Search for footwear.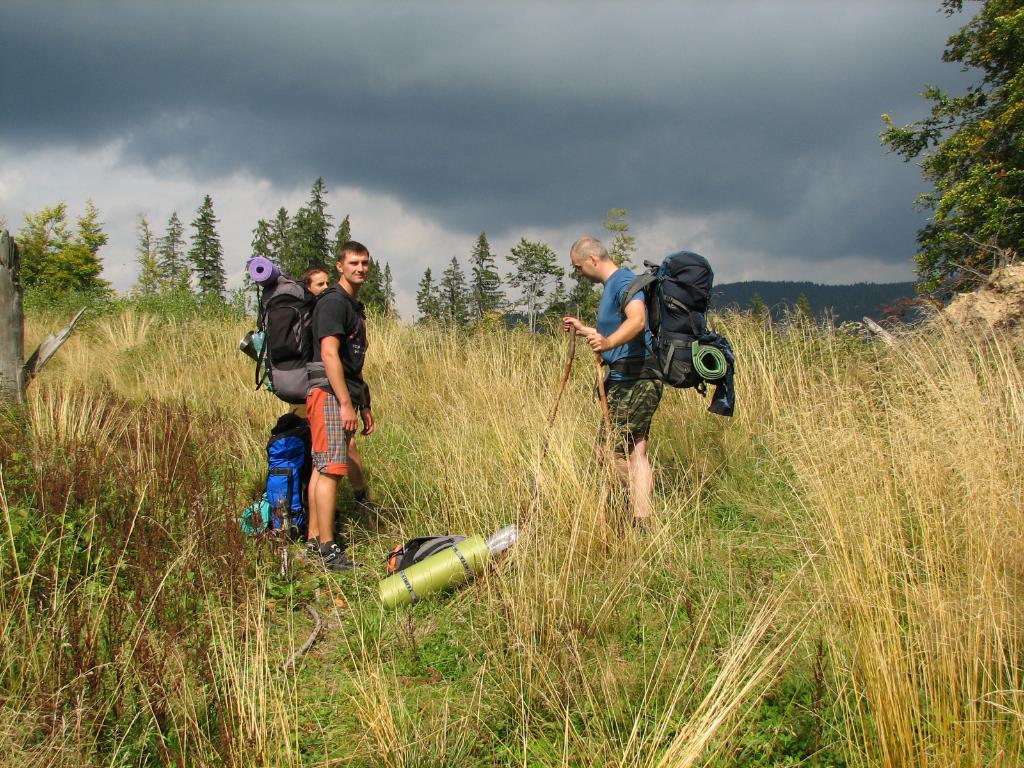
Found at left=356, top=500, right=410, bottom=543.
